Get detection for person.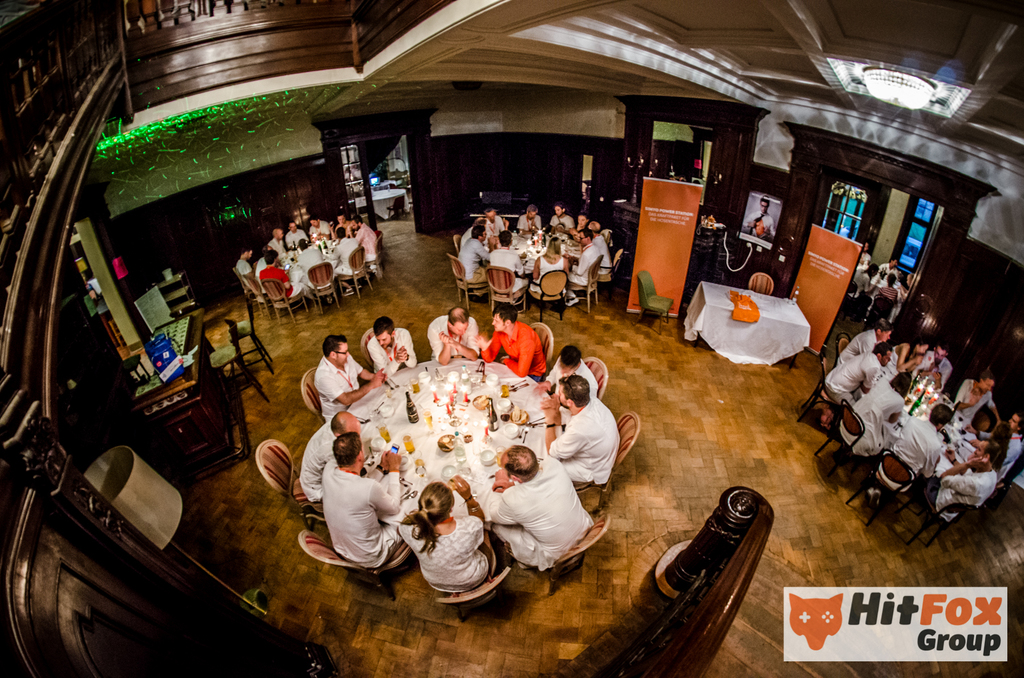
Detection: bbox=(946, 441, 994, 517).
